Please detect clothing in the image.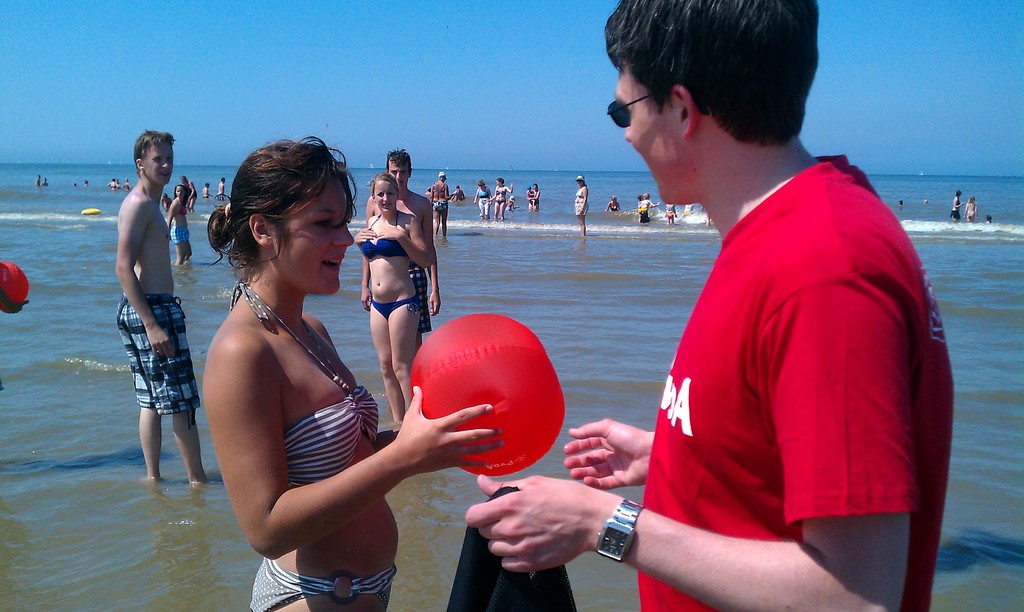
431 200 449 213.
